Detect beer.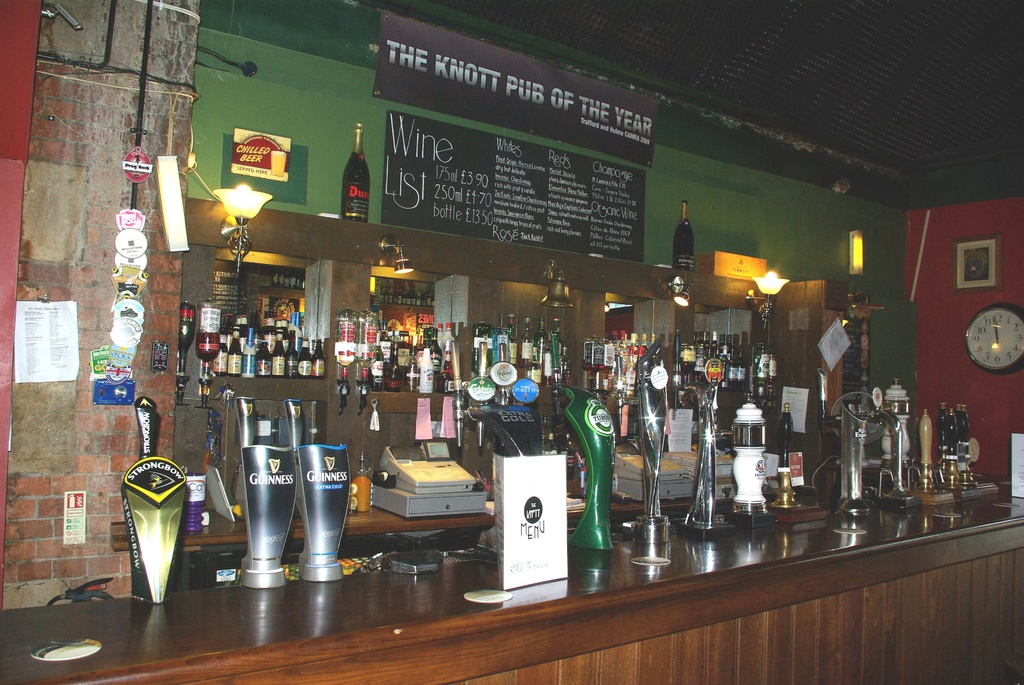
Detected at pyautogui.locateOnScreen(353, 308, 376, 407).
